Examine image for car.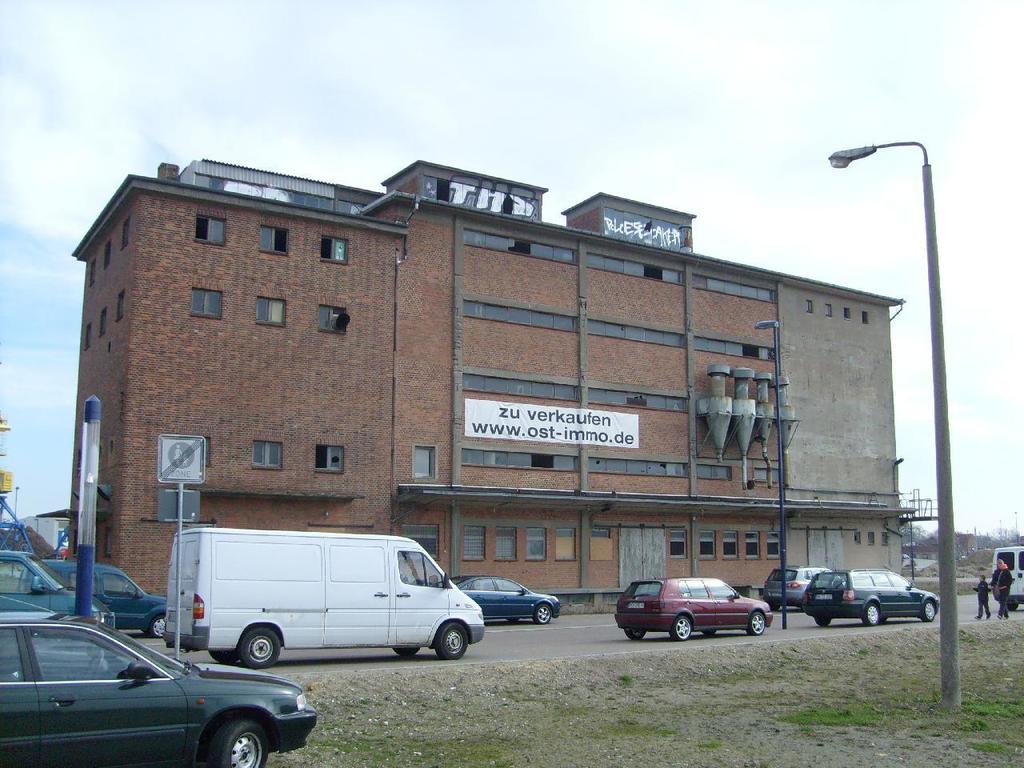
Examination result: box(446, 575, 566, 625).
